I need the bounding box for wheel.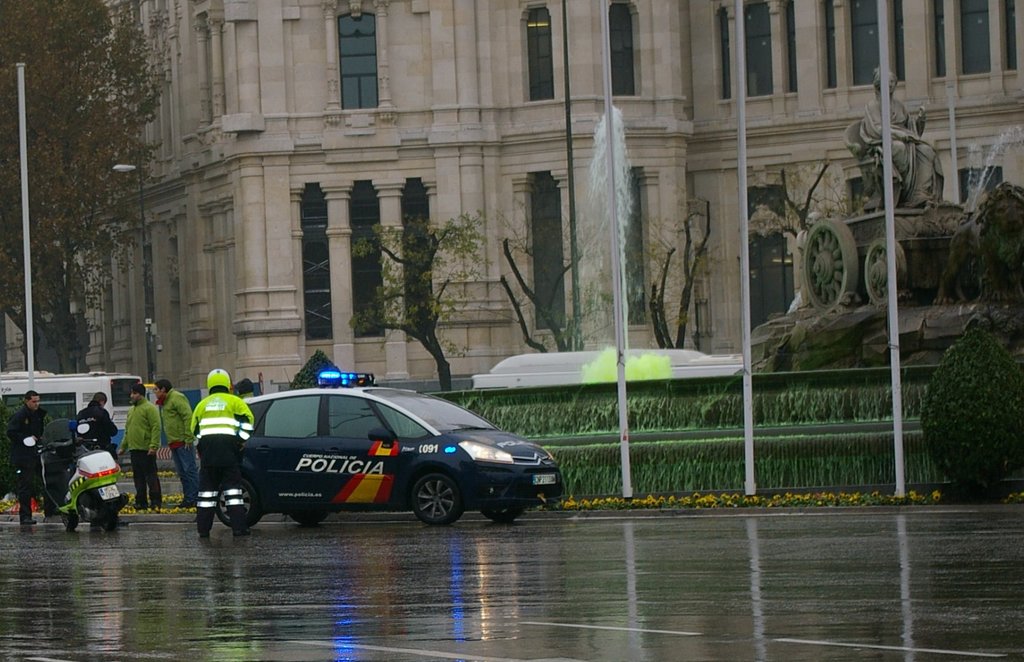
Here it is: crop(411, 470, 467, 525).
